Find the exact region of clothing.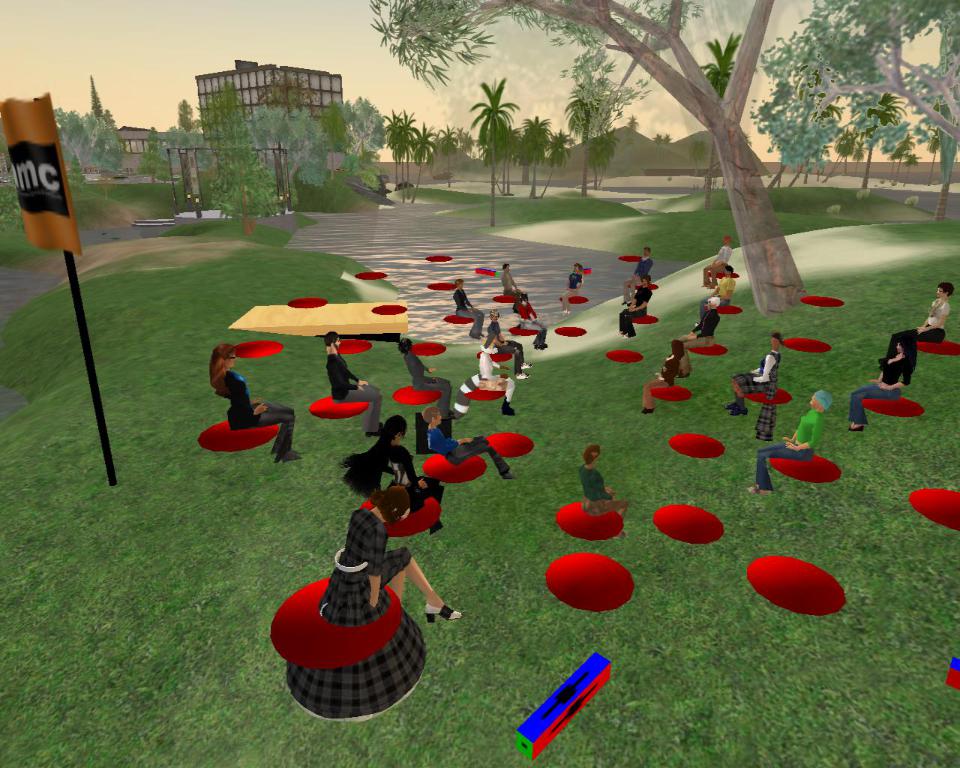
Exact region: <bbox>359, 431, 421, 491</bbox>.
